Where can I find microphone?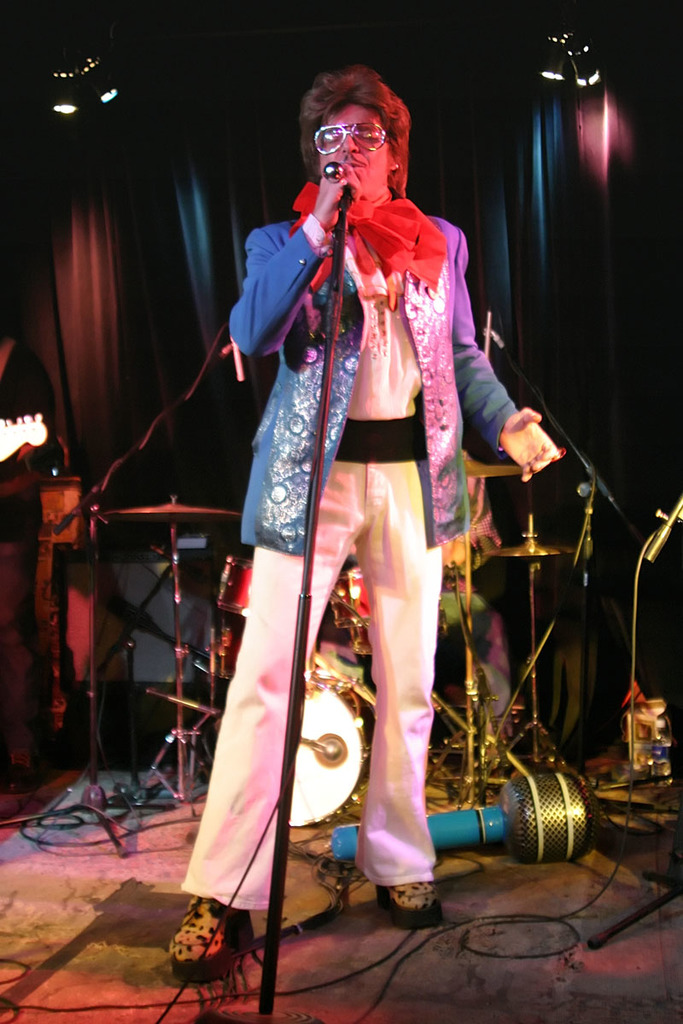
You can find it at <region>319, 165, 344, 180</region>.
